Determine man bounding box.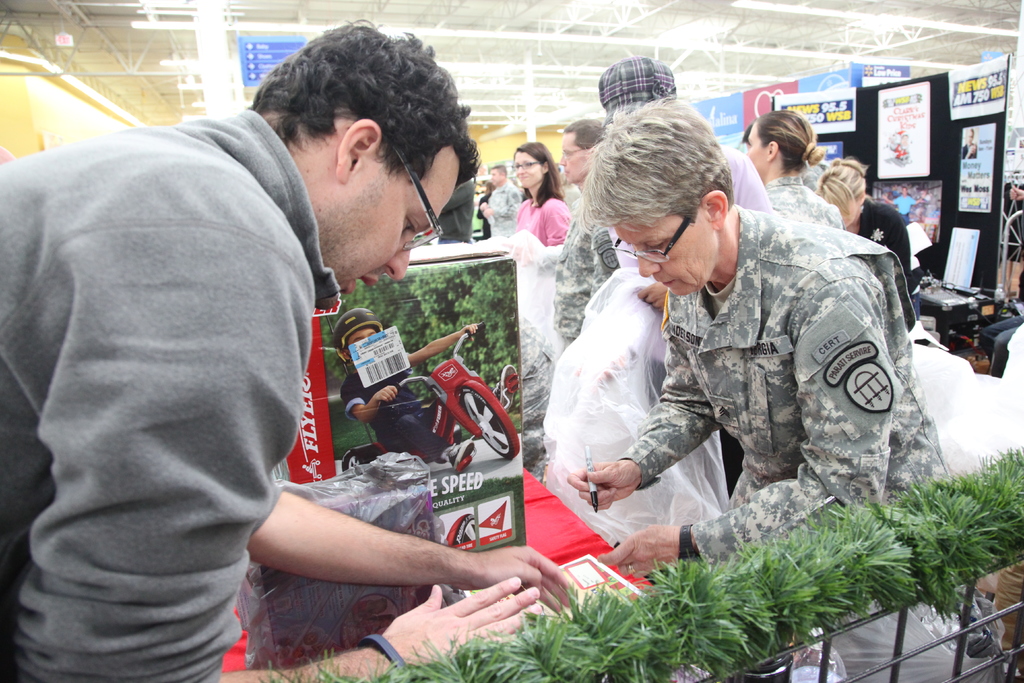
Determined: bbox(30, 38, 537, 646).
